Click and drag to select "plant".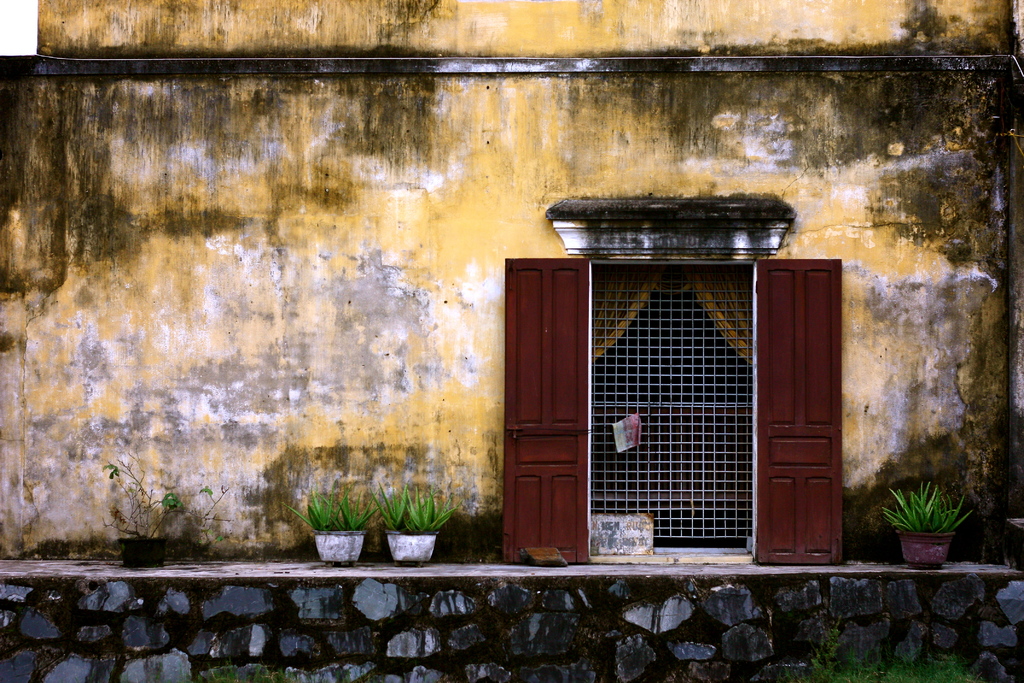
Selection: box(95, 443, 243, 548).
